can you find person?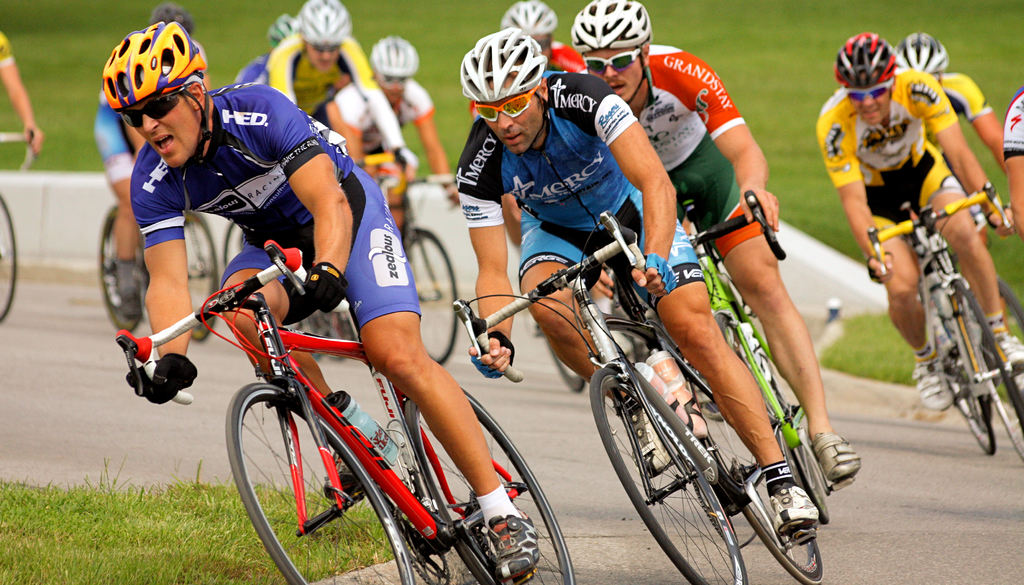
Yes, bounding box: left=814, top=37, right=1020, bottom=410.
